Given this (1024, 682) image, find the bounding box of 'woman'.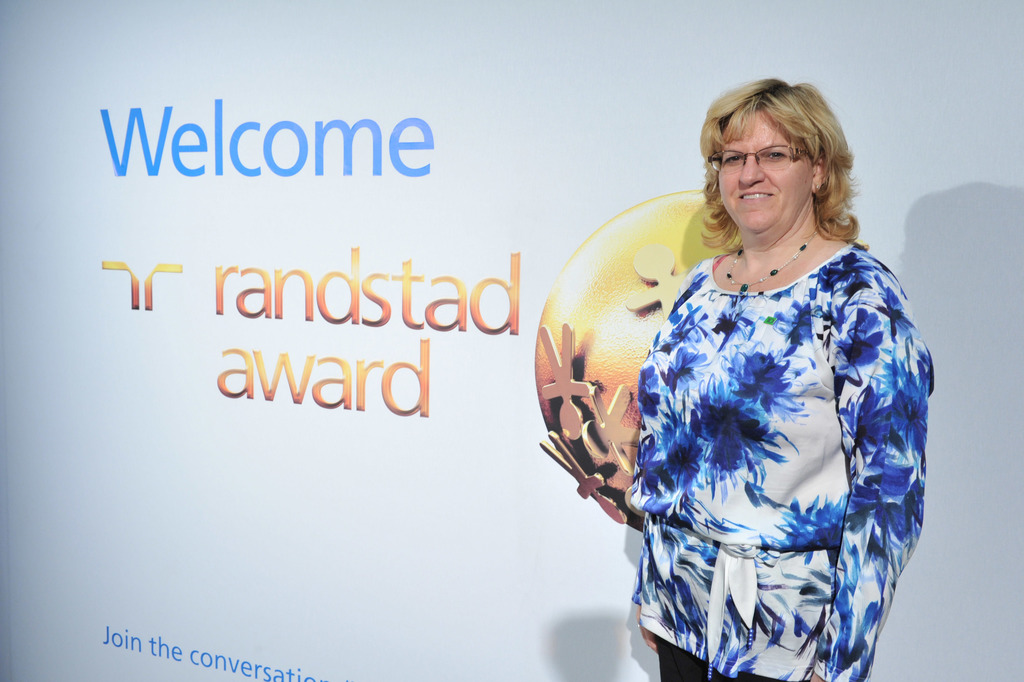
611/63/930/681.
